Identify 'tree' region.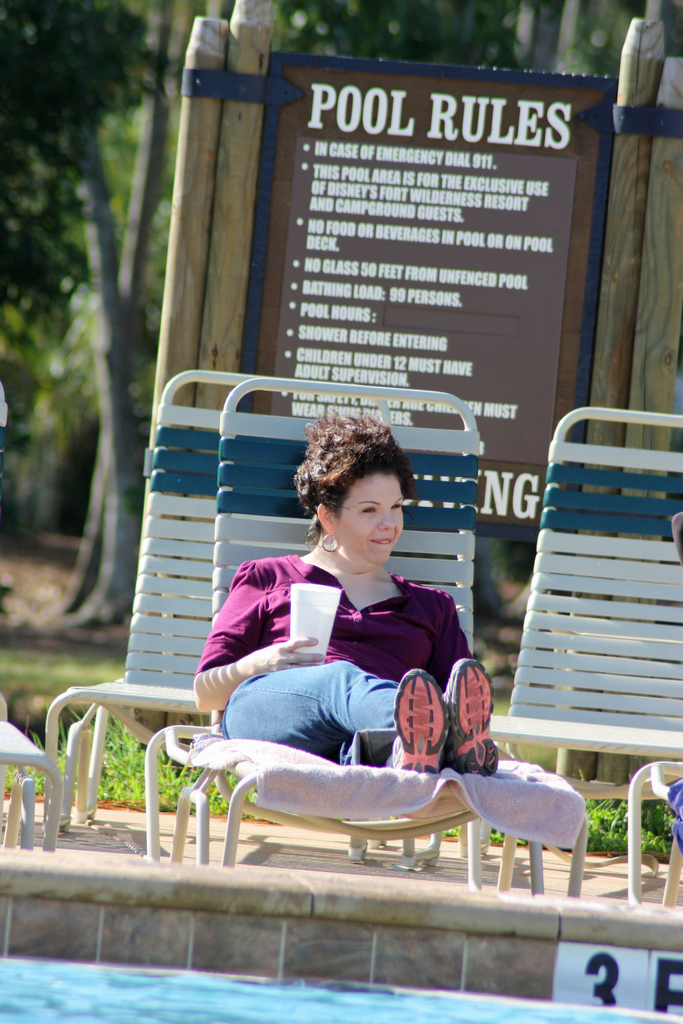
Region: box(1, 0, 246, 616).
